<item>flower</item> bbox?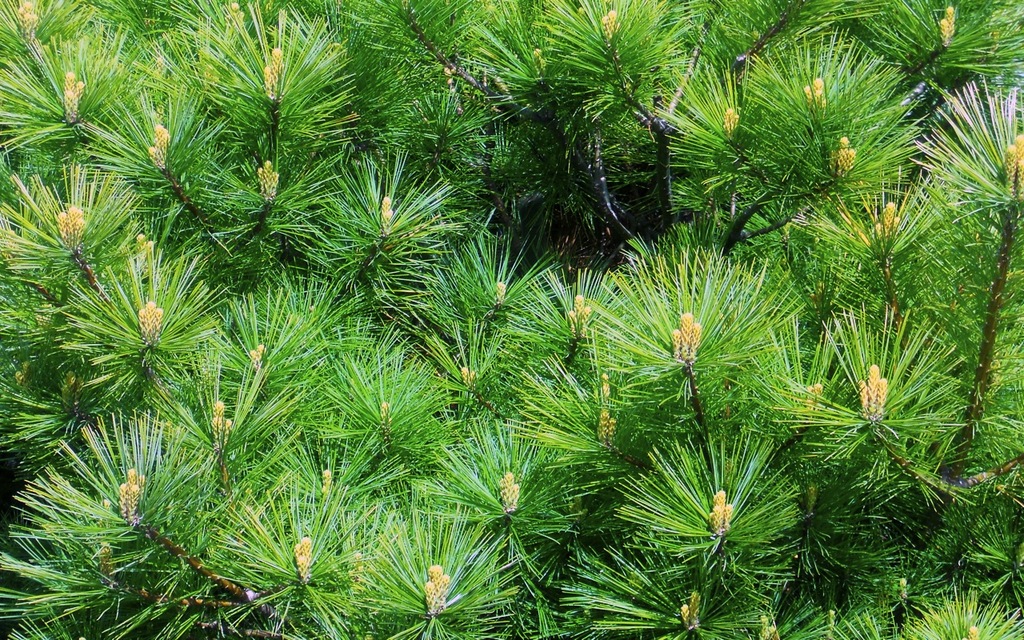
{"x1": 805, "y1": 382, "x2": 822, "y2": 413}
